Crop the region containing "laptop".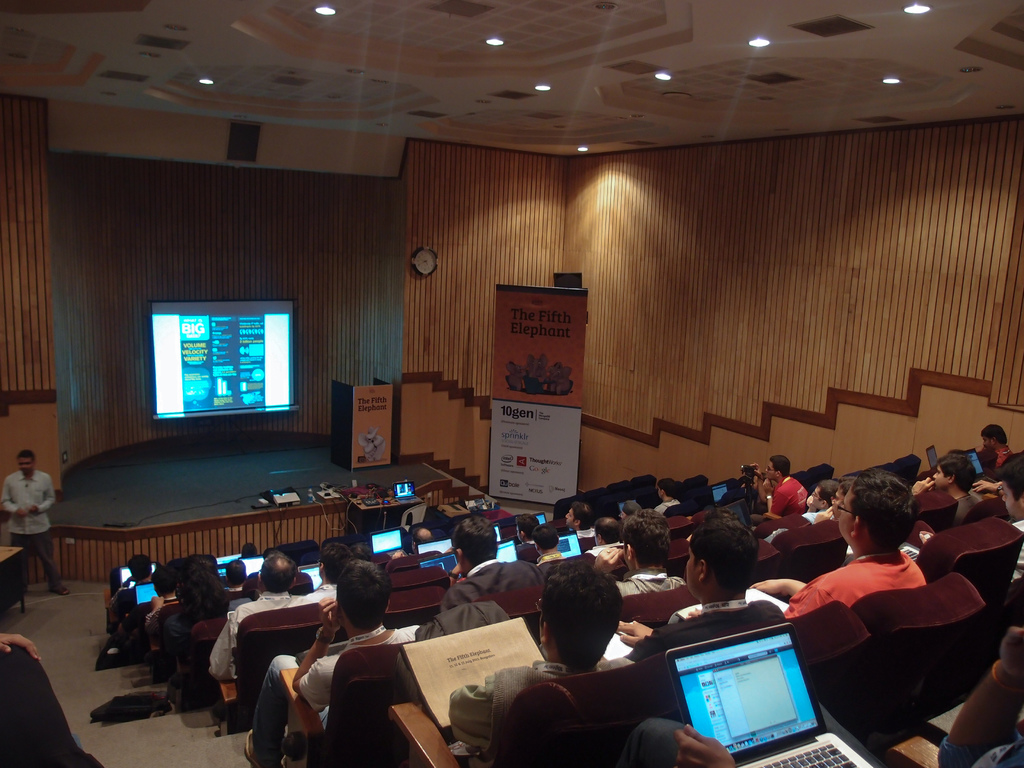
Crop region: <box>964,449,996,482</box>.
